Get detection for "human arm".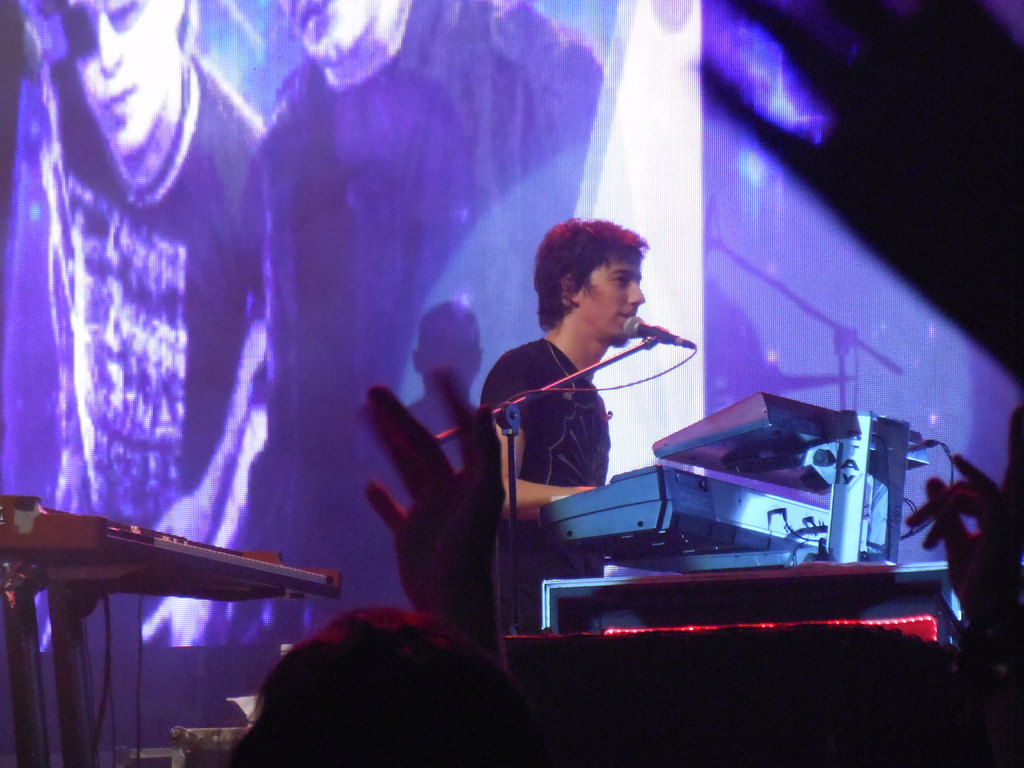
Detection: x1=358, y1=355, x2=517, y2=717.
